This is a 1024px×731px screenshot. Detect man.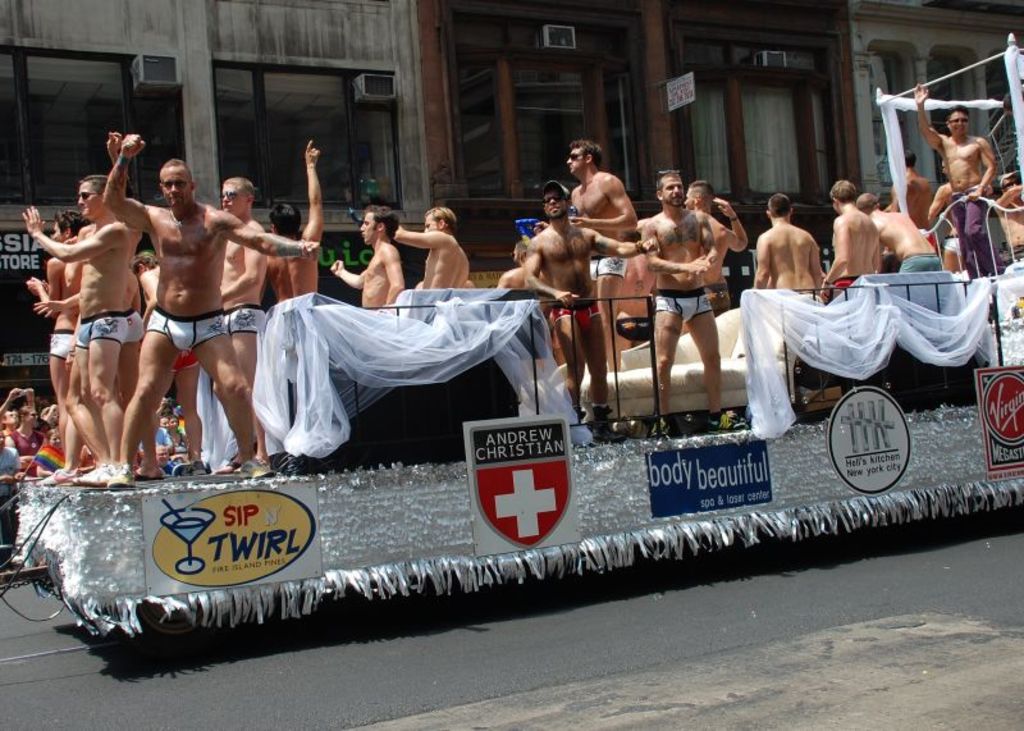
(left=641, top=172, right=749, bottom=439).
